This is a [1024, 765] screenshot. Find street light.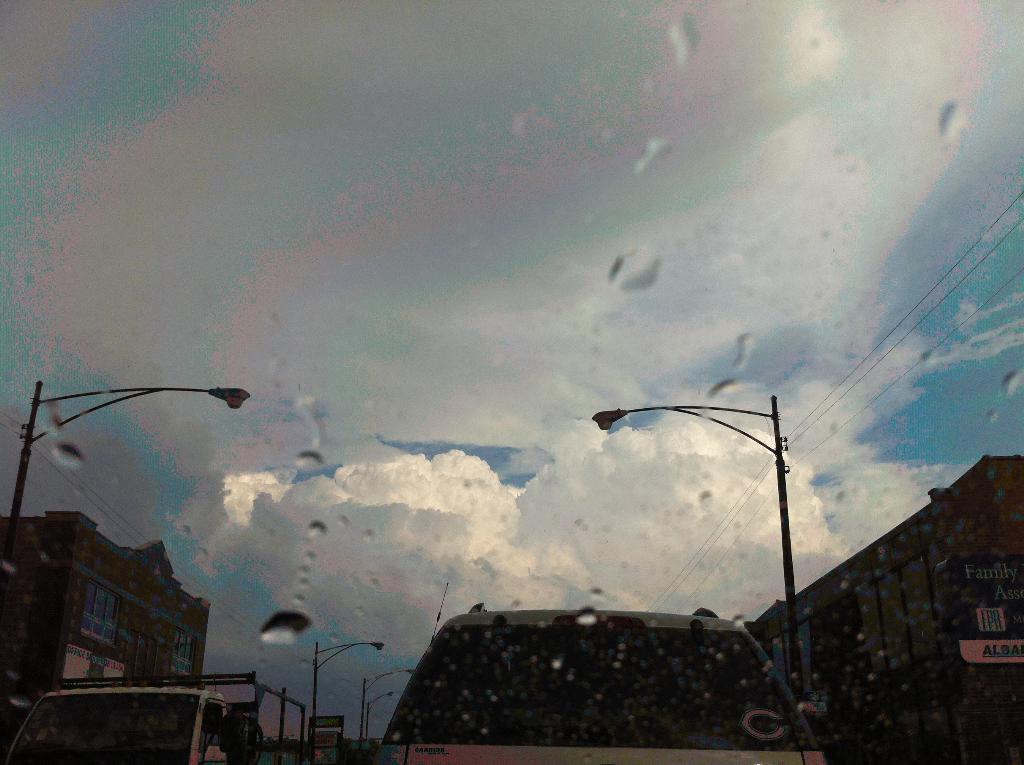
Bounding box: (left=303, top=634, right=385, bottom=764).
